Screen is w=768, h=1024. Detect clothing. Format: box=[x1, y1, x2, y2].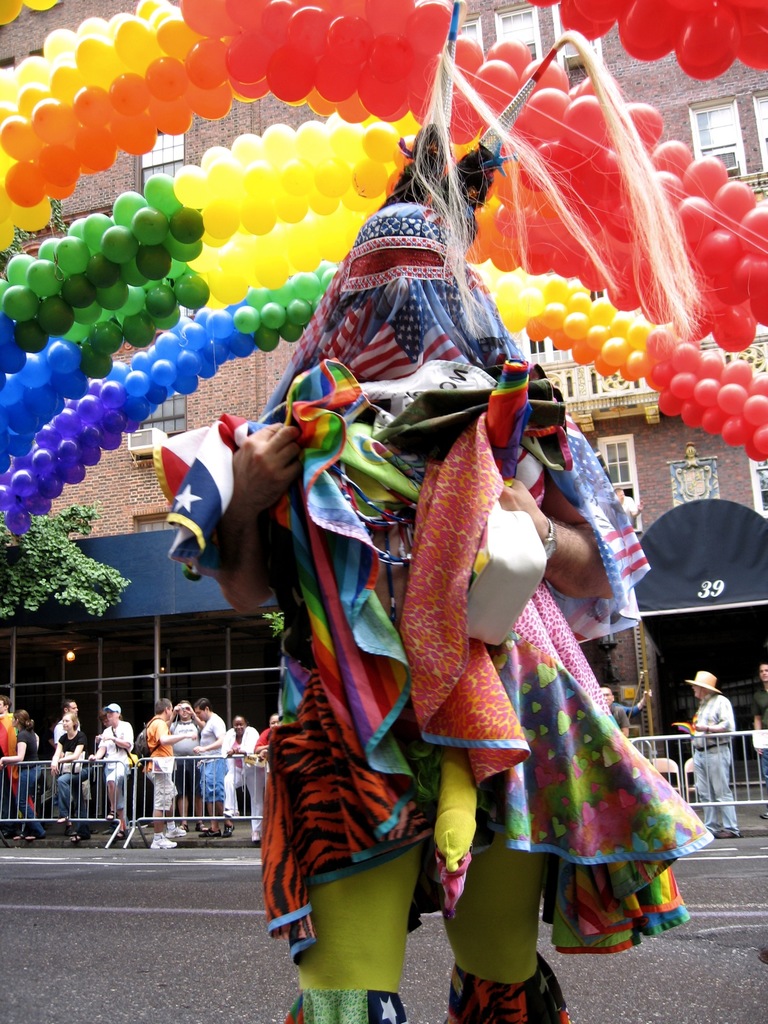
box=[753, 687, 767, 783].
